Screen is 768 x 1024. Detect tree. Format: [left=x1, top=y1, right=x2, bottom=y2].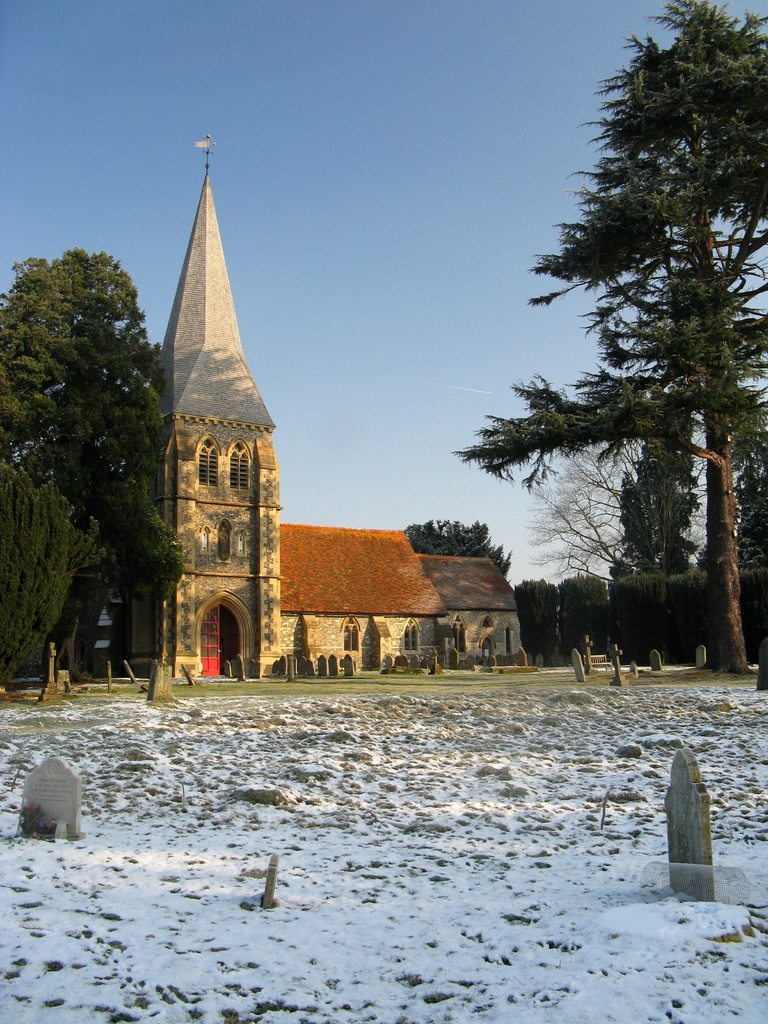
[left=618, top=416, right=705, bottom=579].
